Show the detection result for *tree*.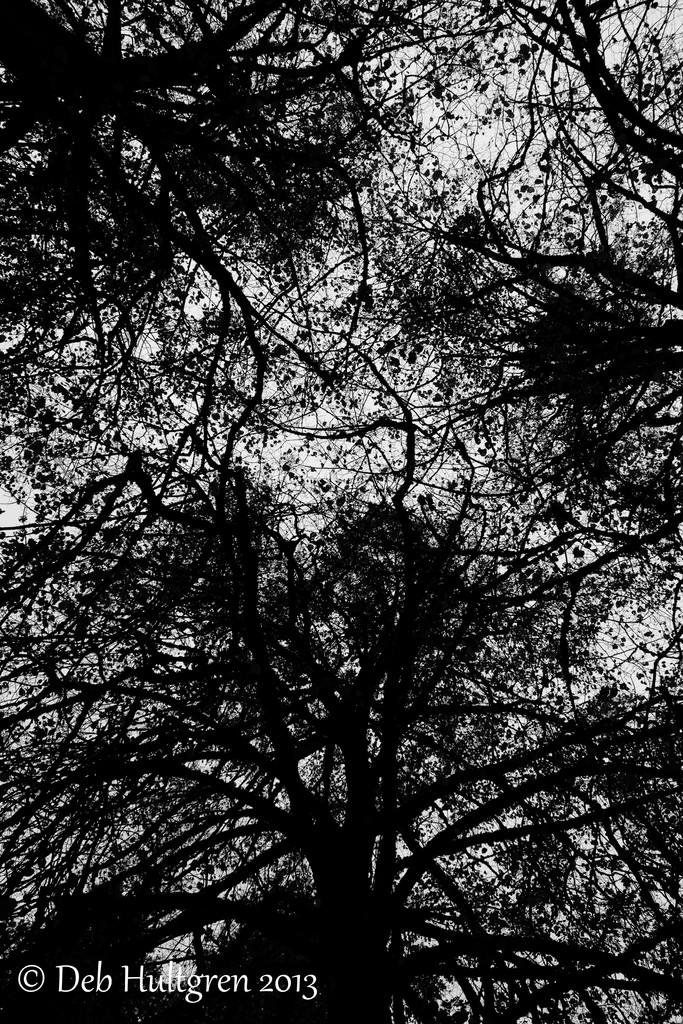
<region>0, 1, 525, 610</region>.
